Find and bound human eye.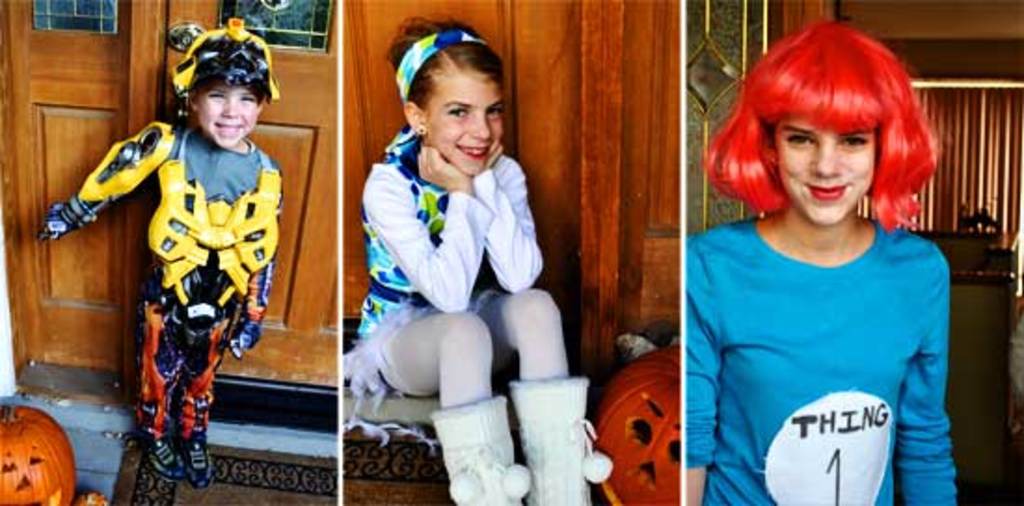
Bound: (x1=238, y1=91, x2=257, y2=106).
